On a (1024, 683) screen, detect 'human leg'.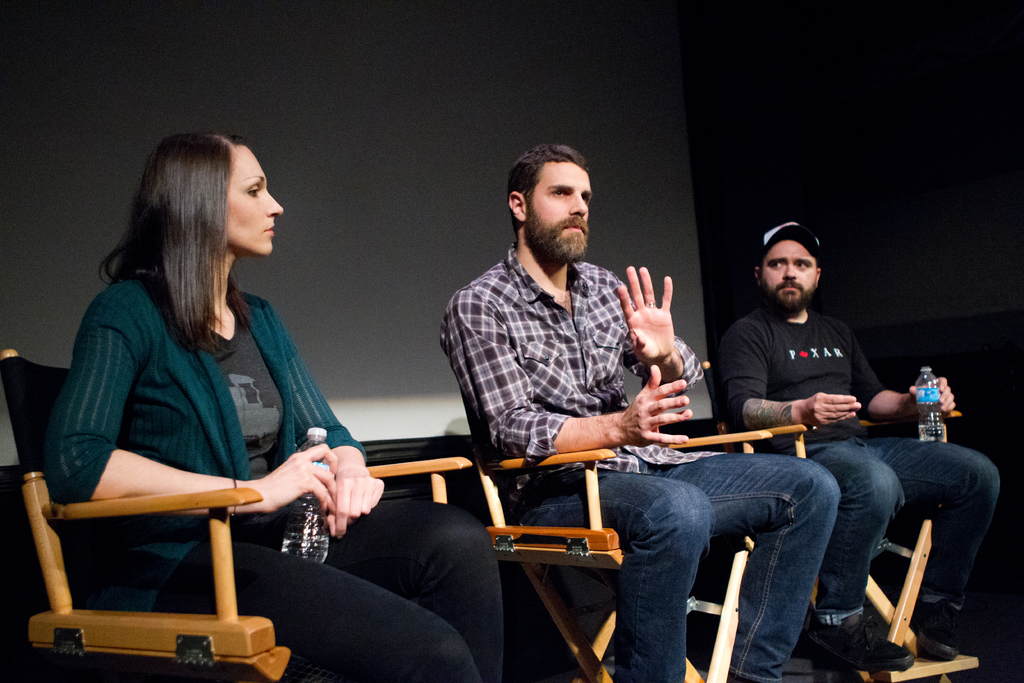
locate(870, 441, 1001, 654).
